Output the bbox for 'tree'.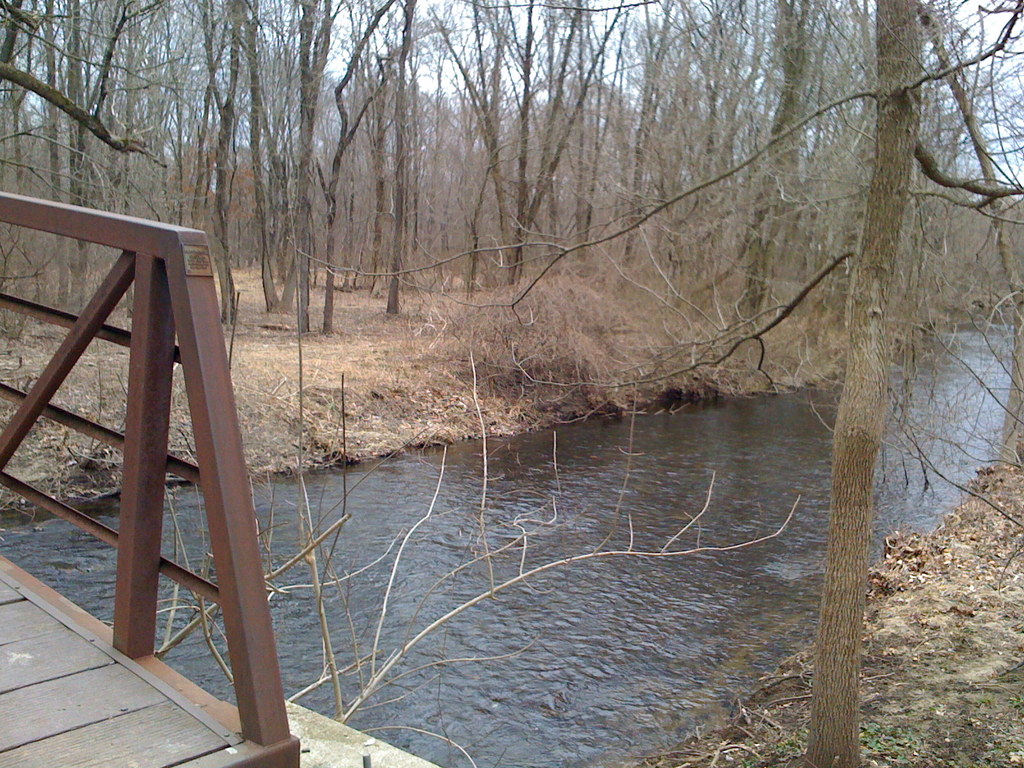
70, 0, 108, 262.
